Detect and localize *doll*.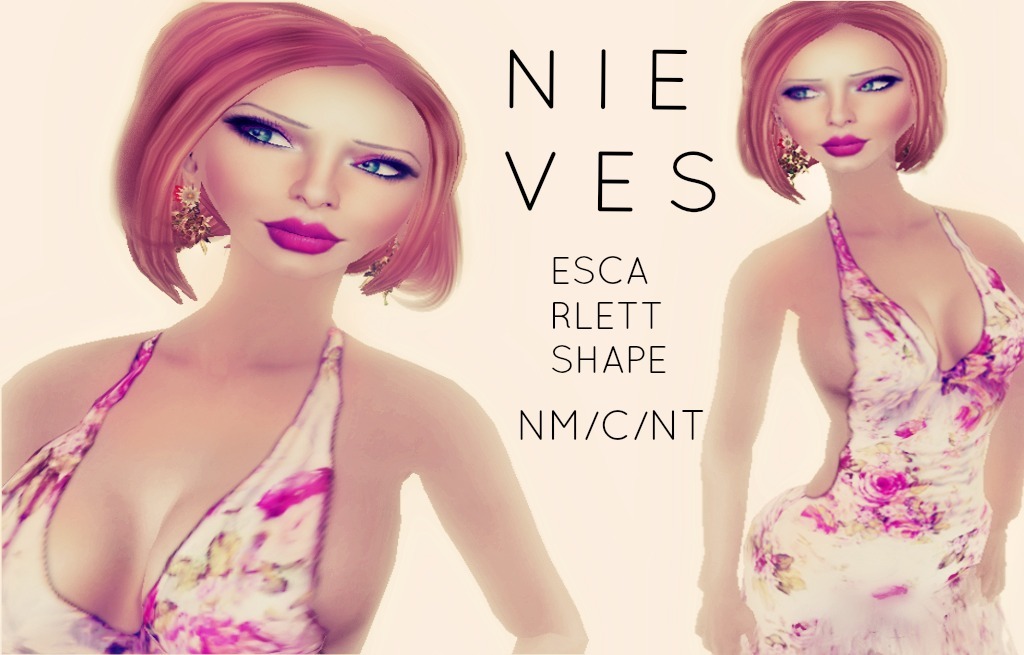
Localized at 0, 11, 585, 654.
